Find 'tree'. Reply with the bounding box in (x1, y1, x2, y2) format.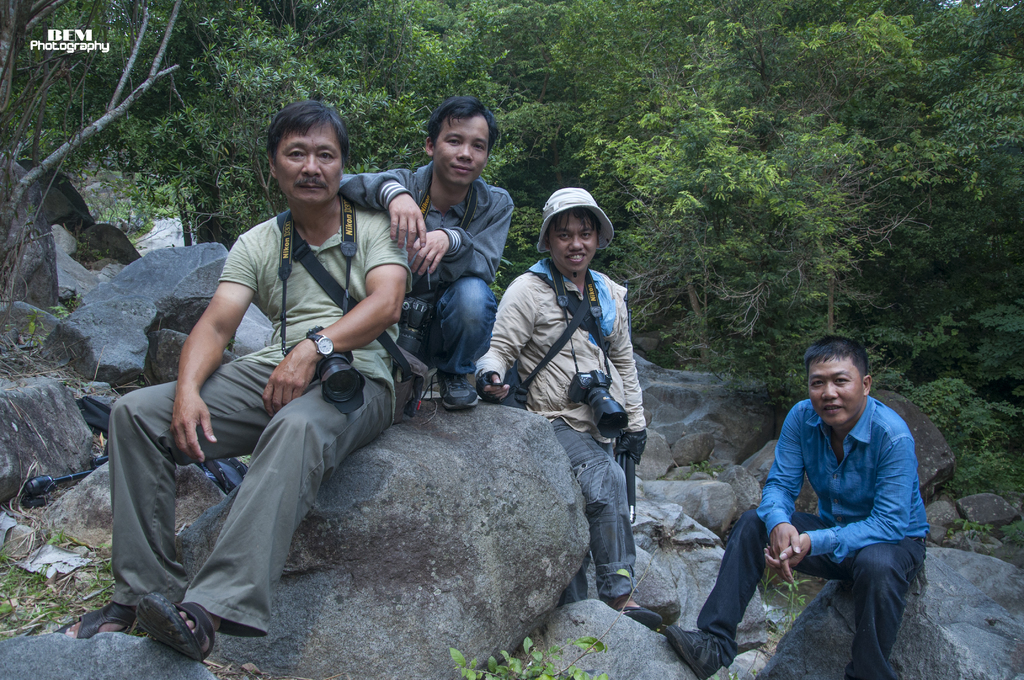
(866, 0, 1023, 307).
